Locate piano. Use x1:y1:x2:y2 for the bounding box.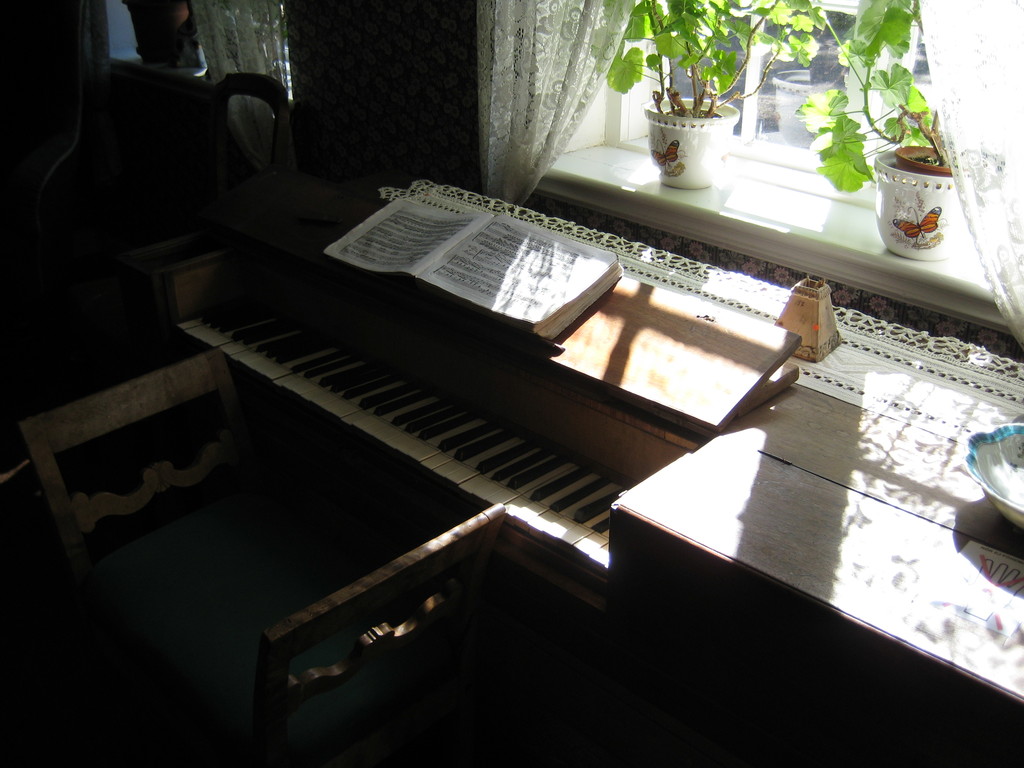
177:297:621:583.
